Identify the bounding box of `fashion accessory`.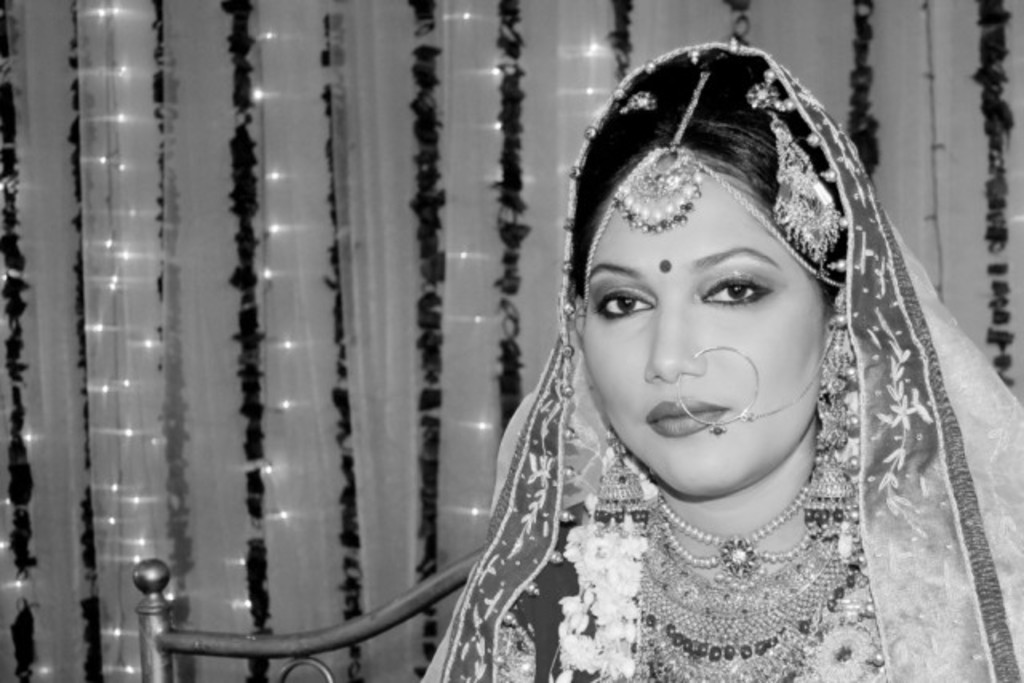
left=627, top=481, right=870, bottom=670.
